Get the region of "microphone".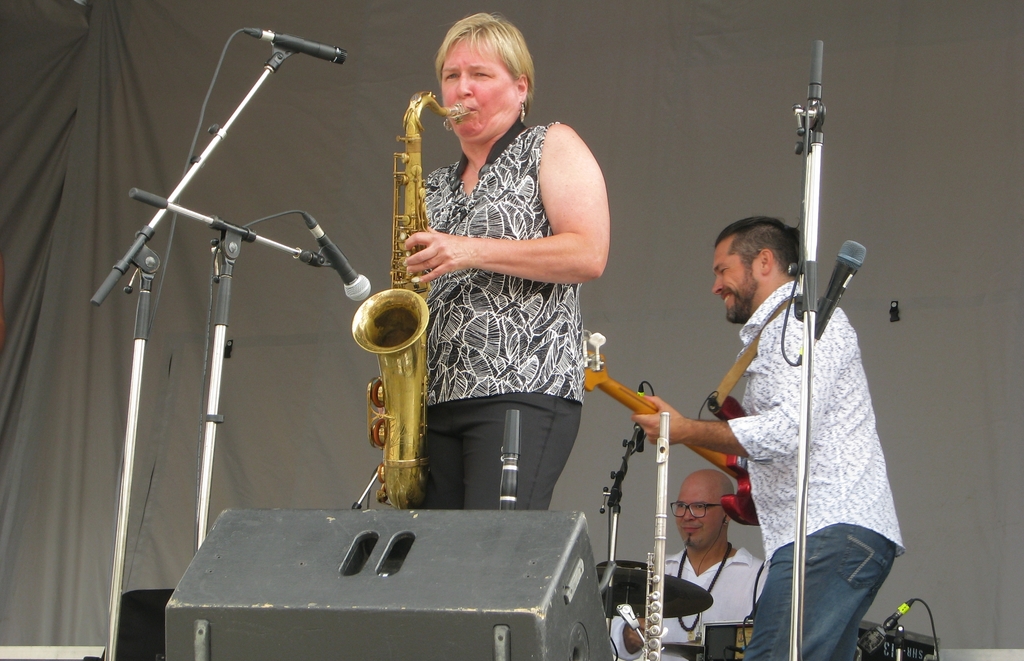
{"x1": 299, "y1": 209, "x2": 372, "y2": 301}.
